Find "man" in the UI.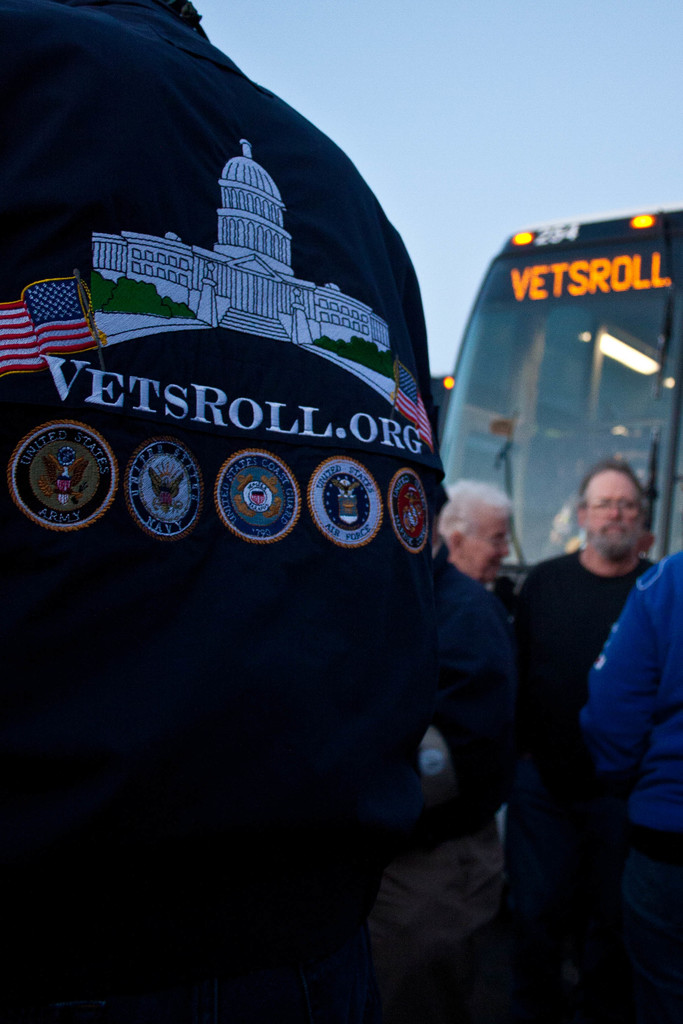
UI element at (left=511, top=462, right=659, bottom=1023).
